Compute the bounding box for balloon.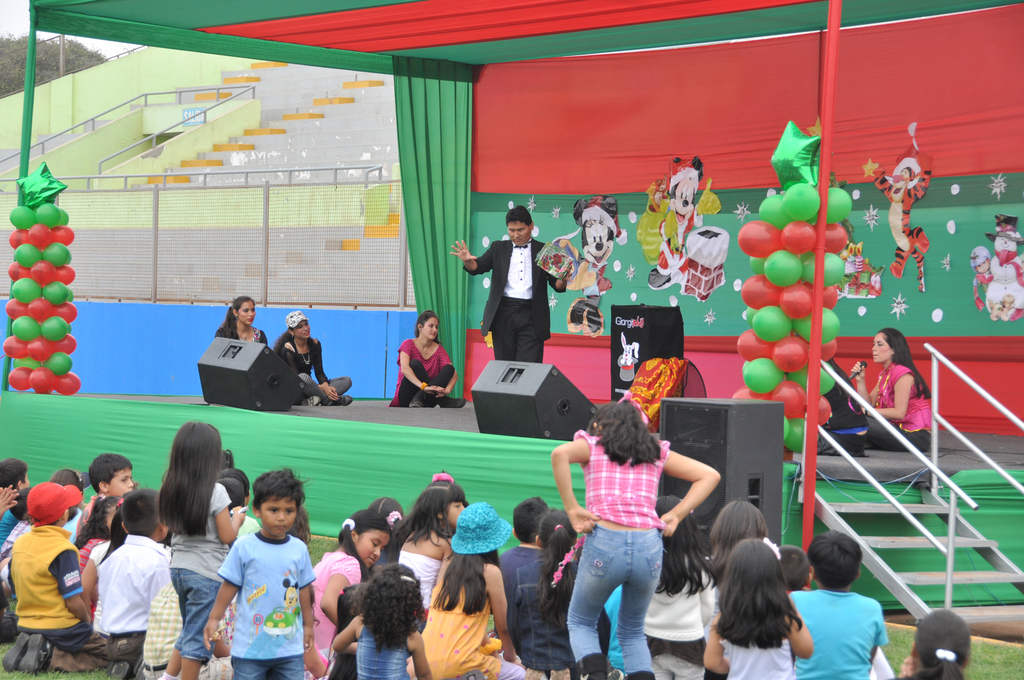
box=[791, 368, 833, 393].
